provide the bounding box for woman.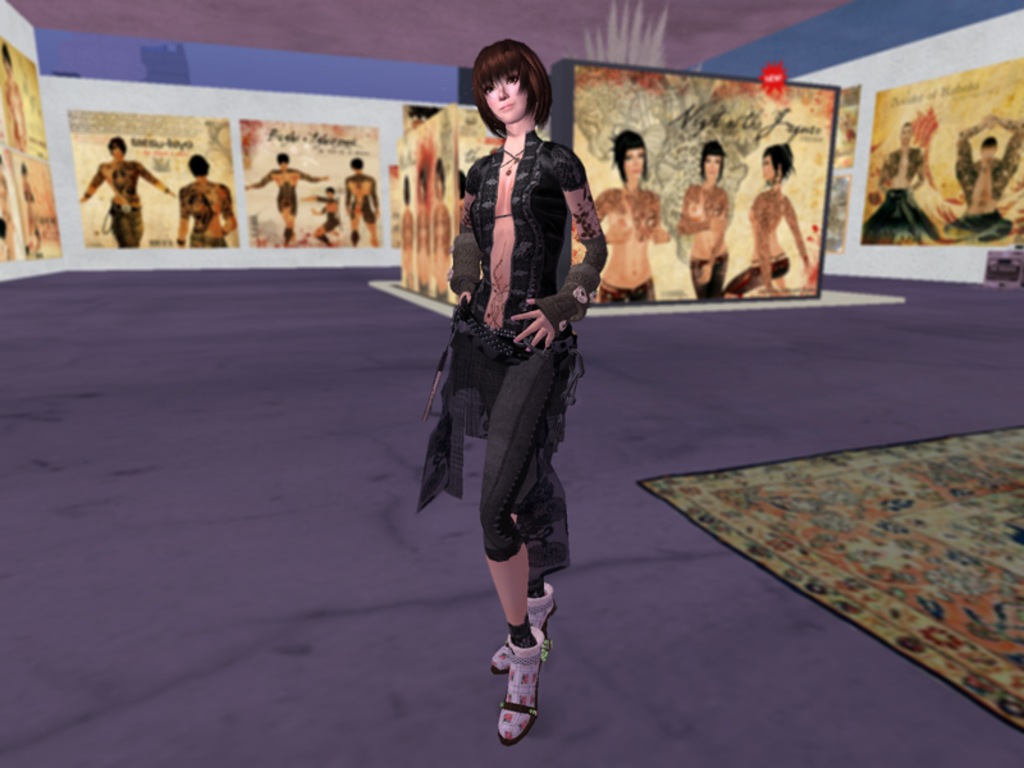
{"x1": 730, "y1": 138, "x2": 810, "y2": 296}.
